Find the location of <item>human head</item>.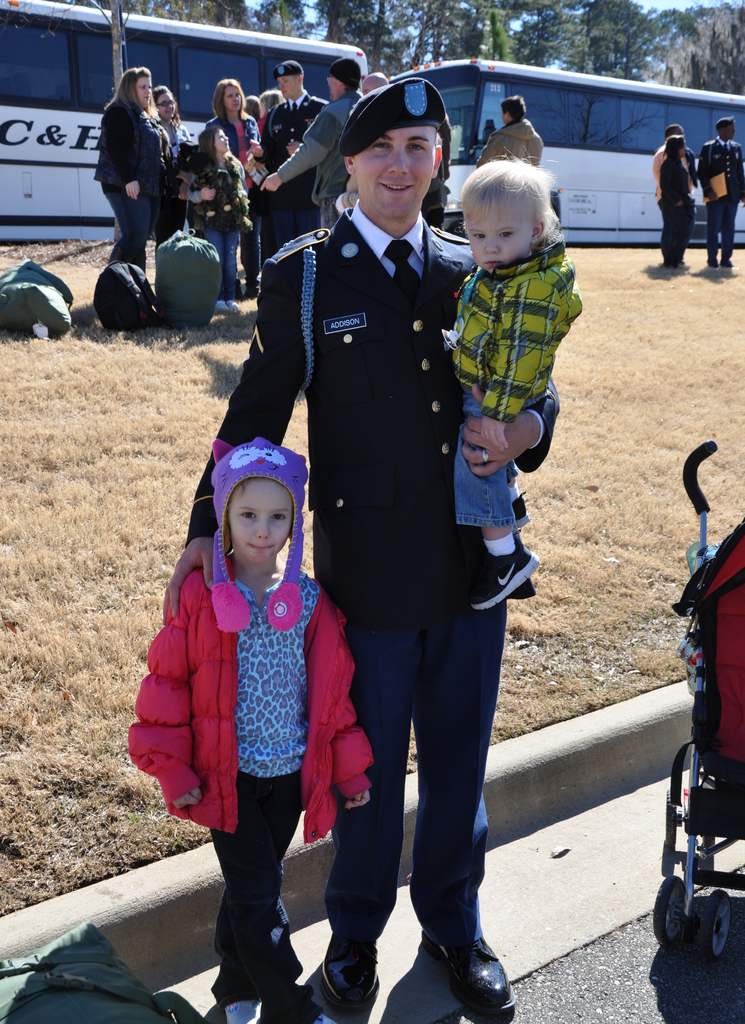
Location: 259 84 291 116.
